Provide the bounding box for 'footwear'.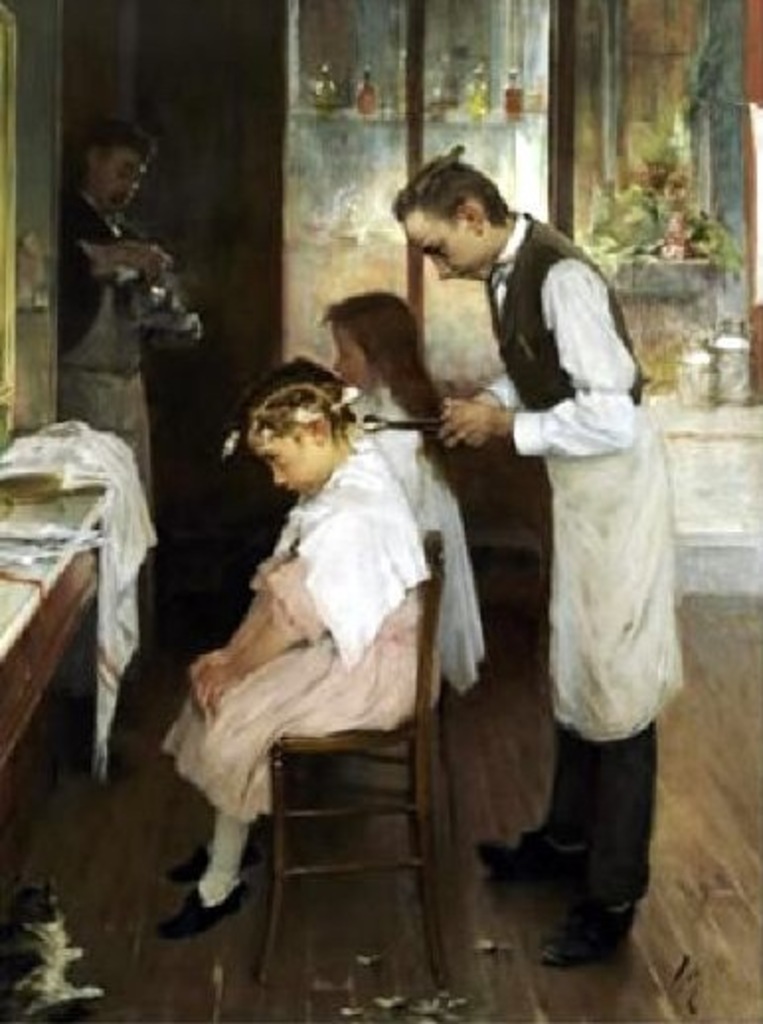
<bbox>540, 897, 635, 973</bbox>.
